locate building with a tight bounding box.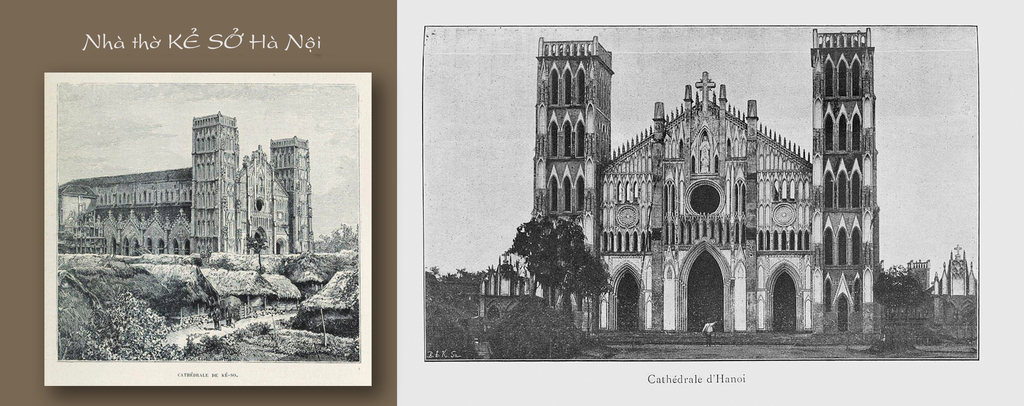
select_region(479, 27, 977, 346).
